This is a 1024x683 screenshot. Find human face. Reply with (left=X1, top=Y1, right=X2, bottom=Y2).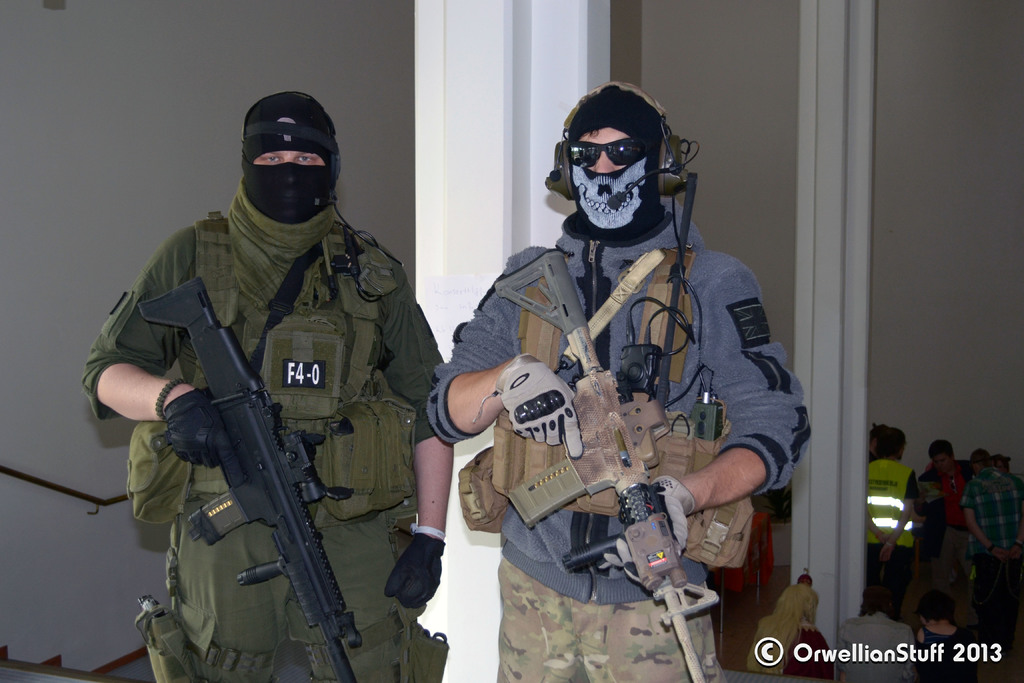
(left=570, top=126, right=643, bottom=170).
